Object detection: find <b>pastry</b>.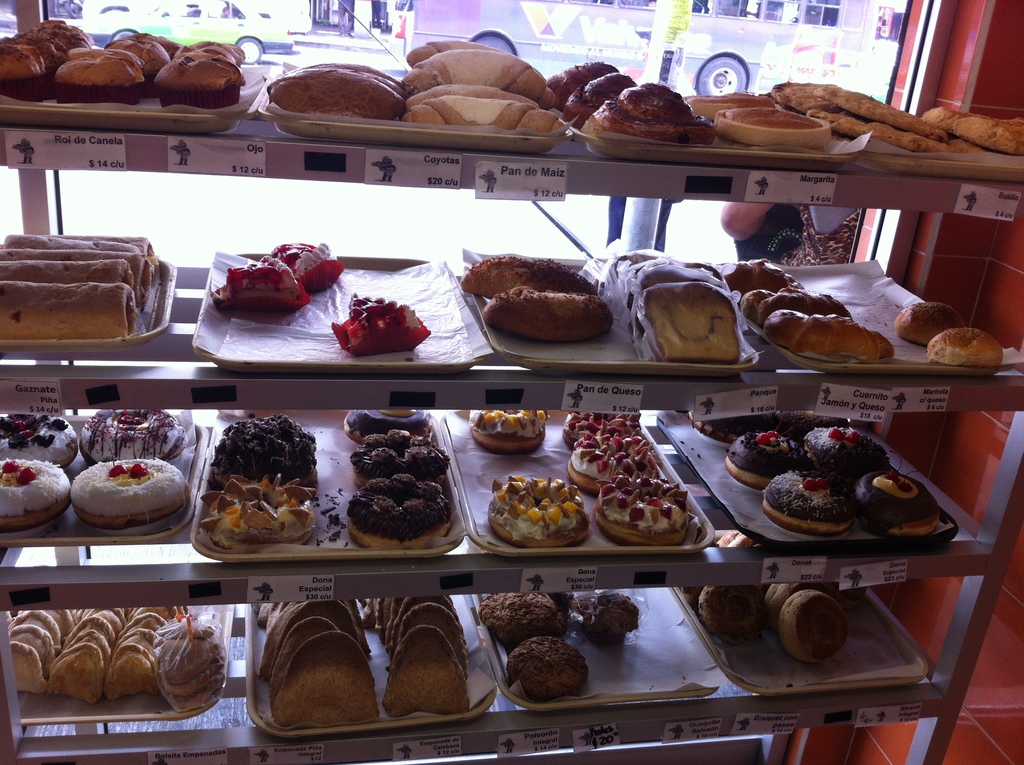
detection(727, 428, 809, 494).
